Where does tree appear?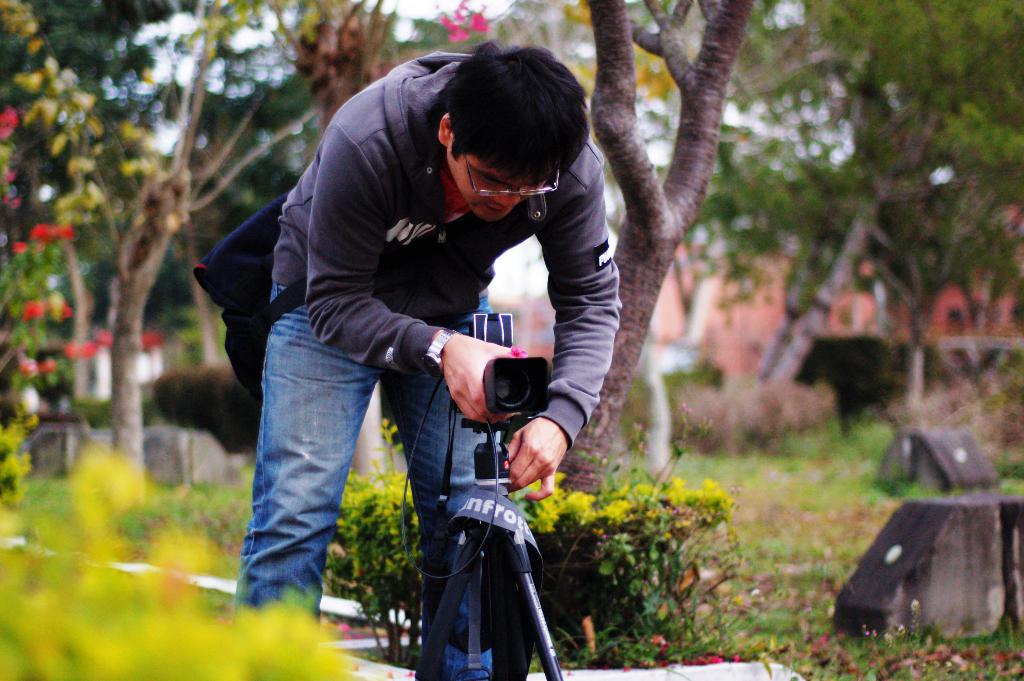
Appears at 1/0/296/512.
